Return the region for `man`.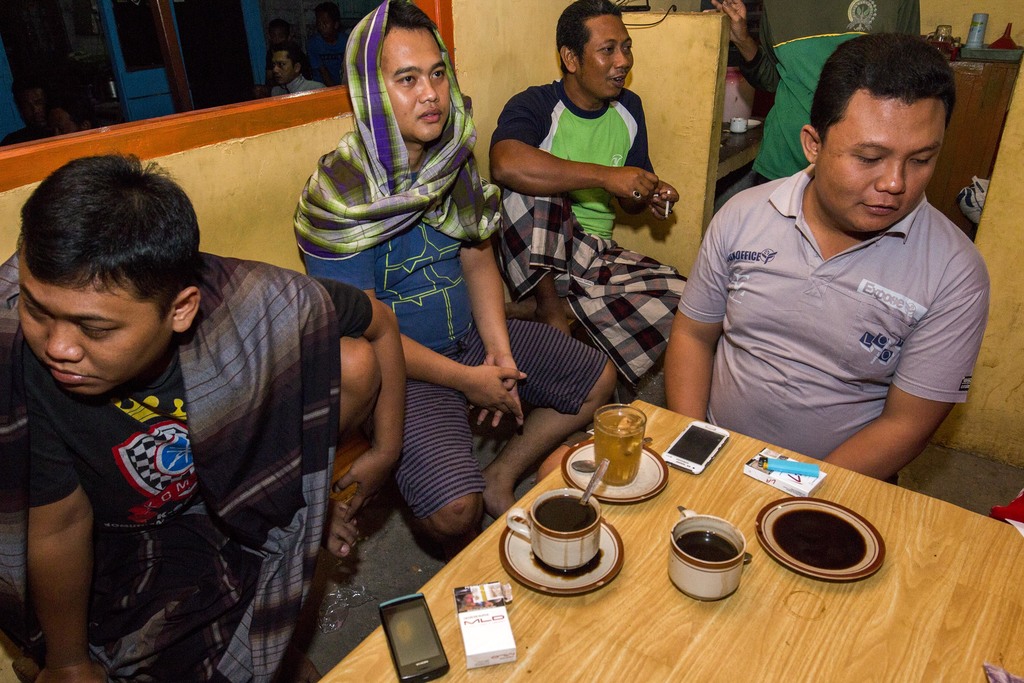
rect(263, 45, 327, 101).
